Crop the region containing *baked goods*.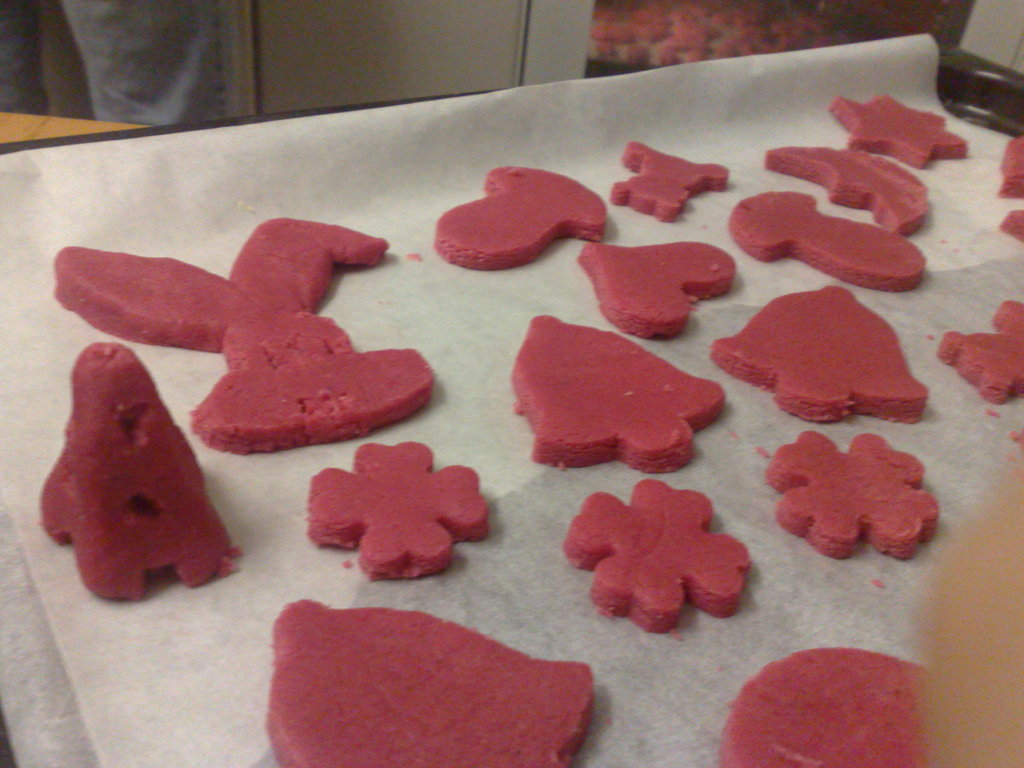
Crop region: (left=609, top=136, right=728, bottom=223).
